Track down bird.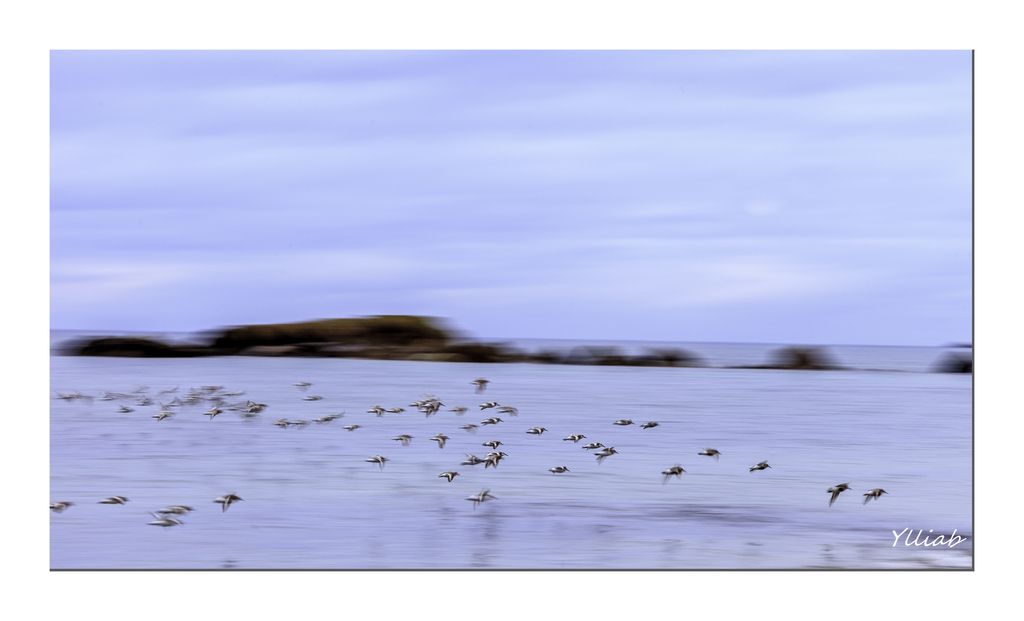
Tracked to detection(140, 510, 181, 531).
